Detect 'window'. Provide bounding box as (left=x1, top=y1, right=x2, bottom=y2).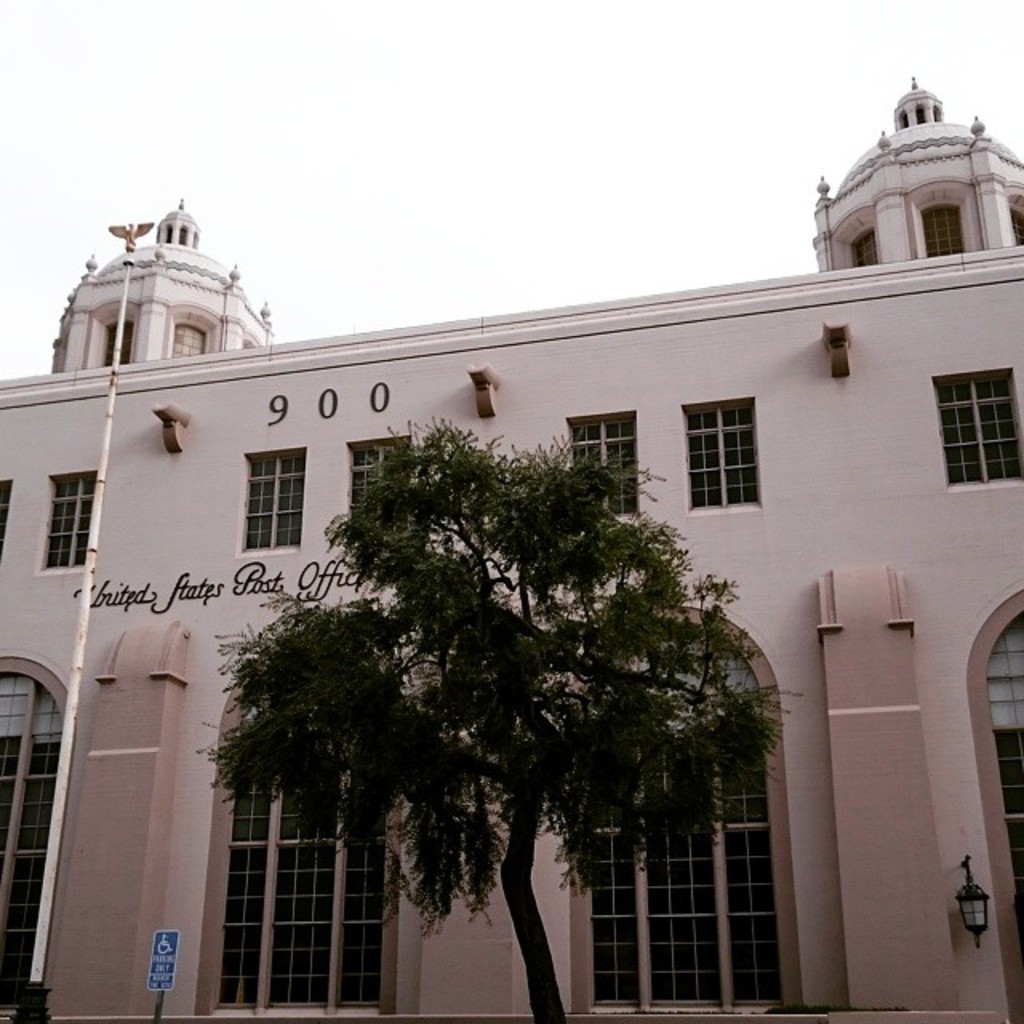
(left=109, top=323, right=133, bottom=373).
